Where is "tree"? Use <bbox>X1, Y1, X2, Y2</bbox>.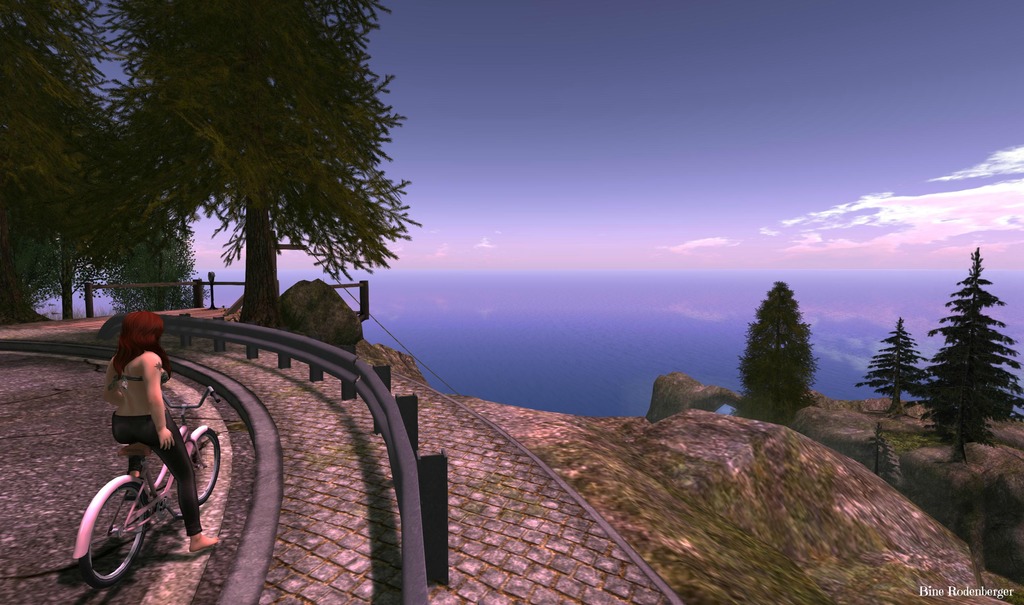
<bbox>72, 164, 161, 321</bbox>.
